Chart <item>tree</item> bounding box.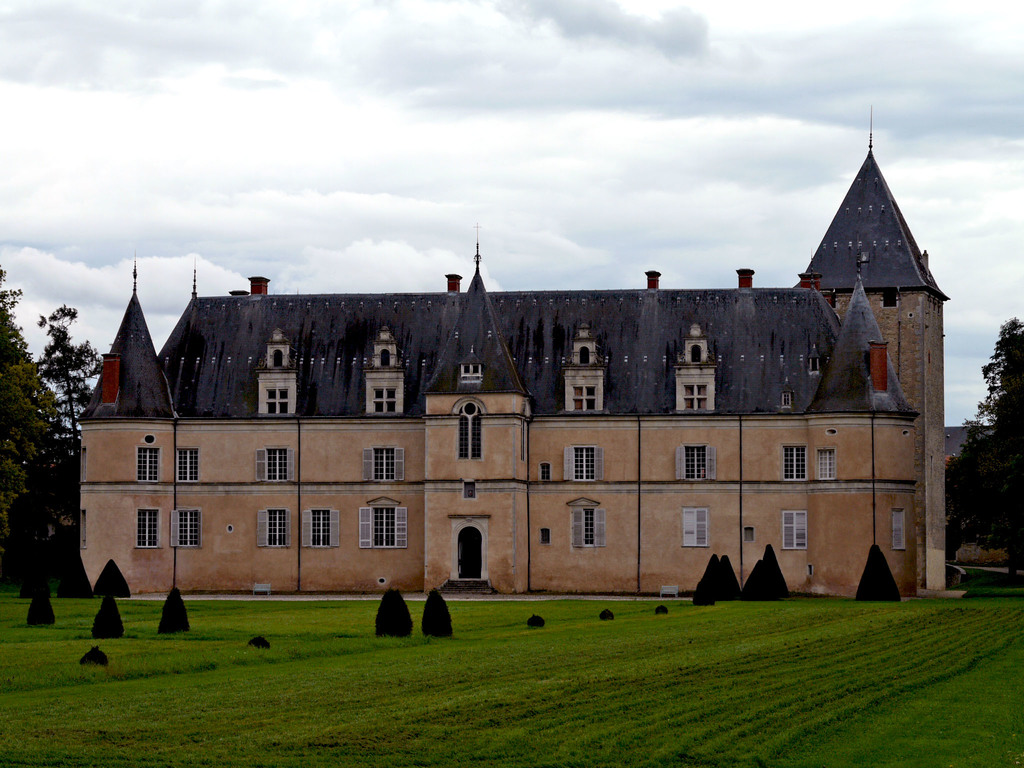
Charted: (0, 264, 70, 598).
